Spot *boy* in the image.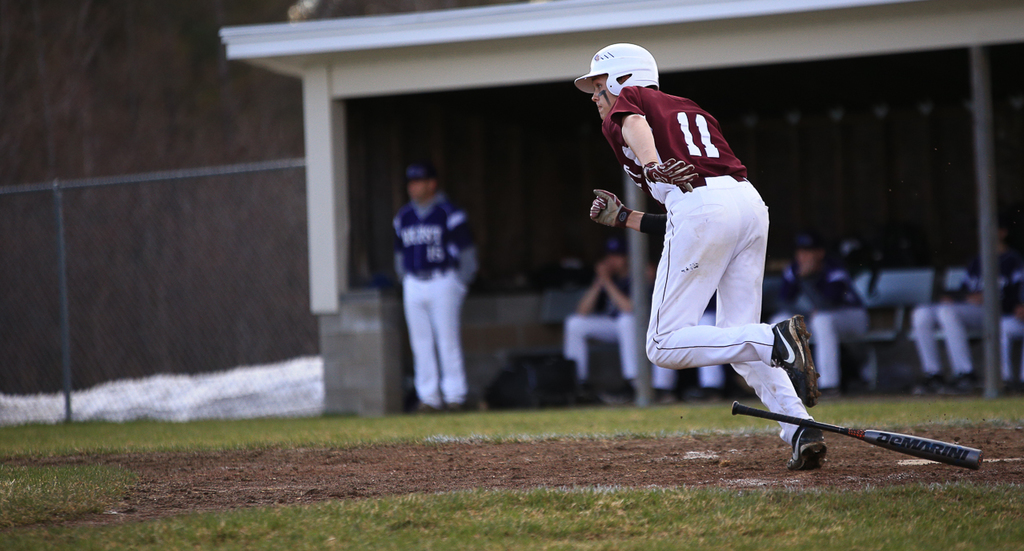
*boy* found at bbox=(576, 71, 839, 451).
